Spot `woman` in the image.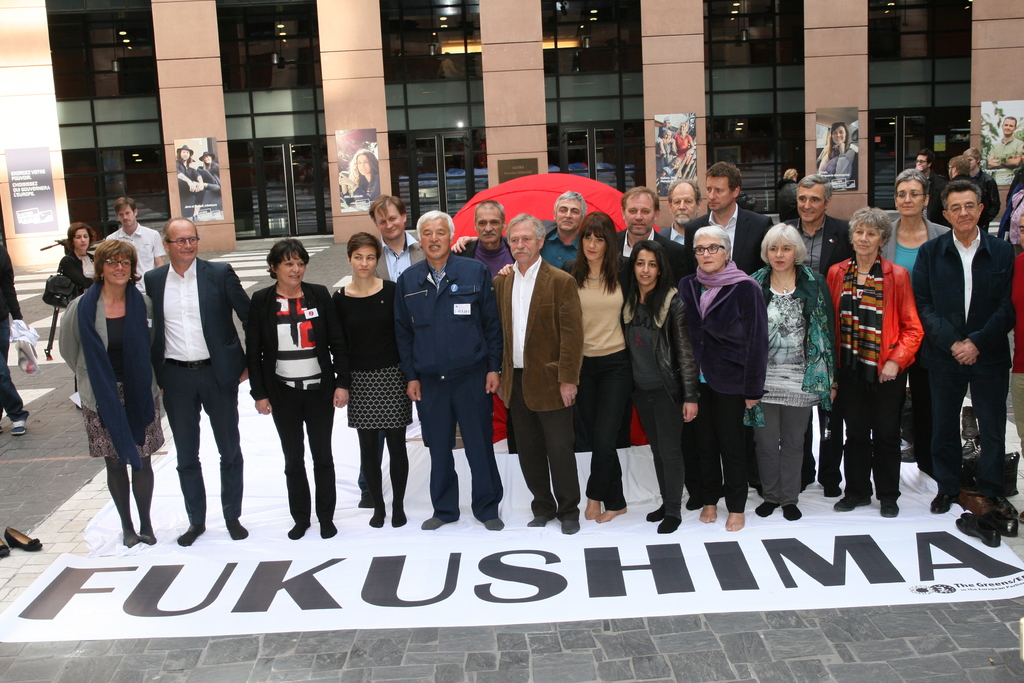
`woman` found at region(198, 152, 226, 189).
